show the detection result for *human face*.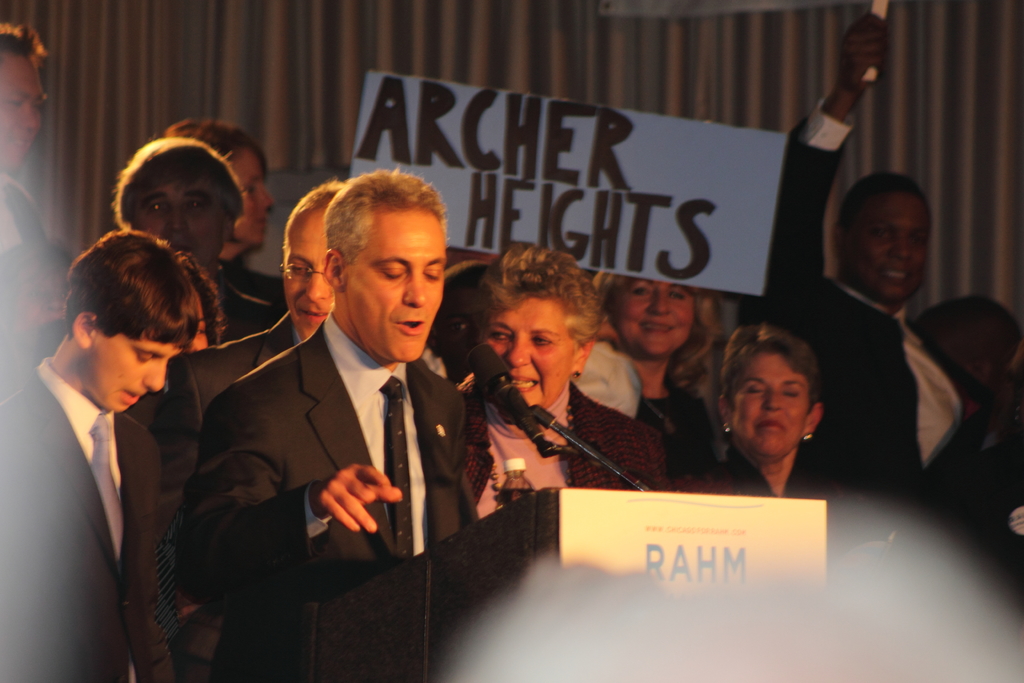
(left=120, top=174, right=225, bottom=270).
